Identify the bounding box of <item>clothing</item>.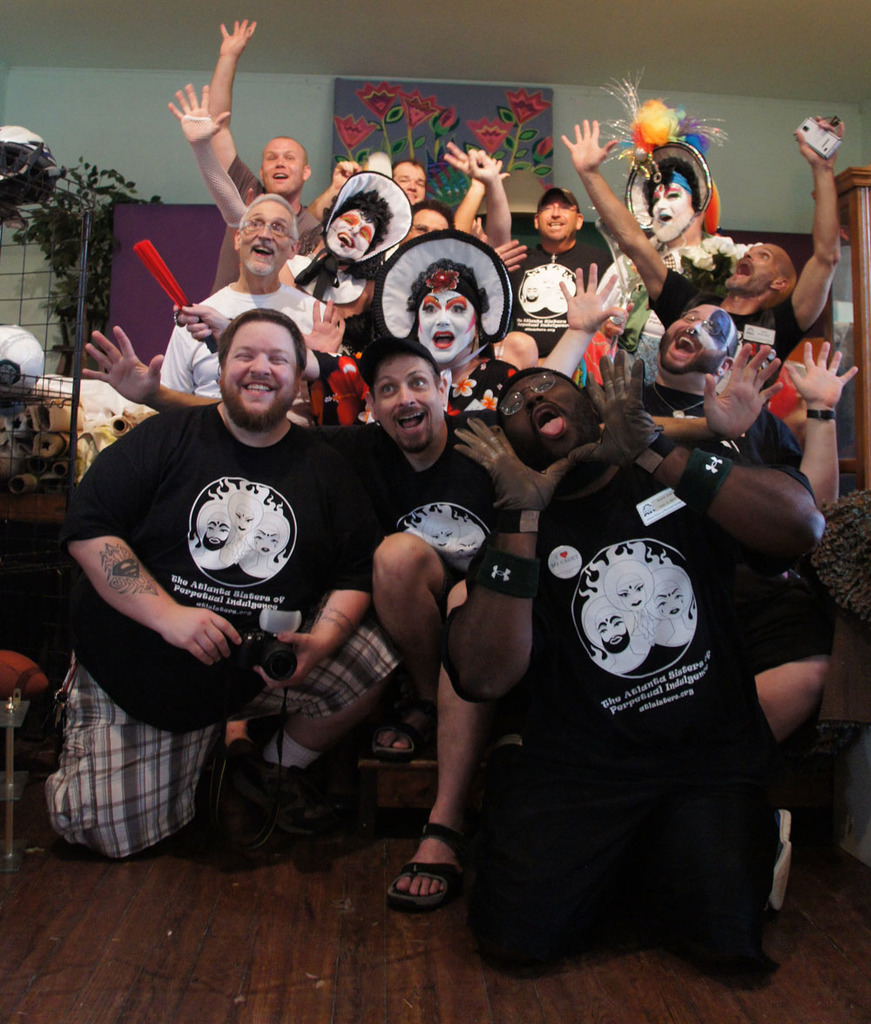
detection(641, 266, 825, 355).
